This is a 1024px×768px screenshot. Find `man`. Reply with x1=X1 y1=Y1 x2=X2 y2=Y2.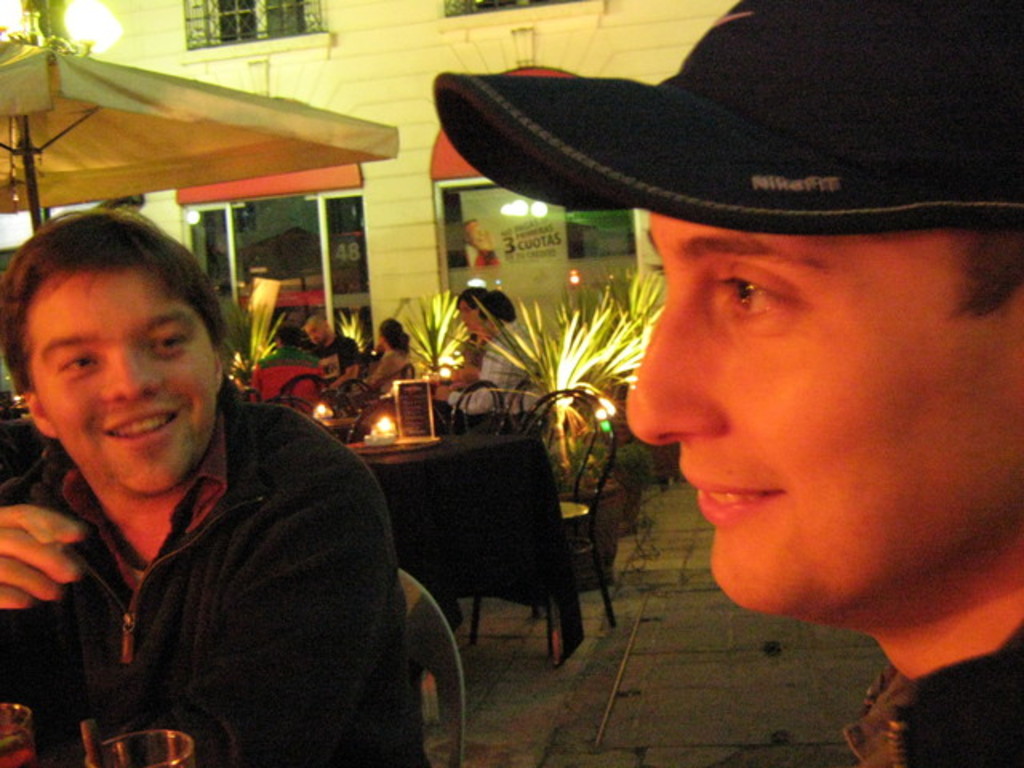
x1=430 y1=285 x2=550 y2=435.
